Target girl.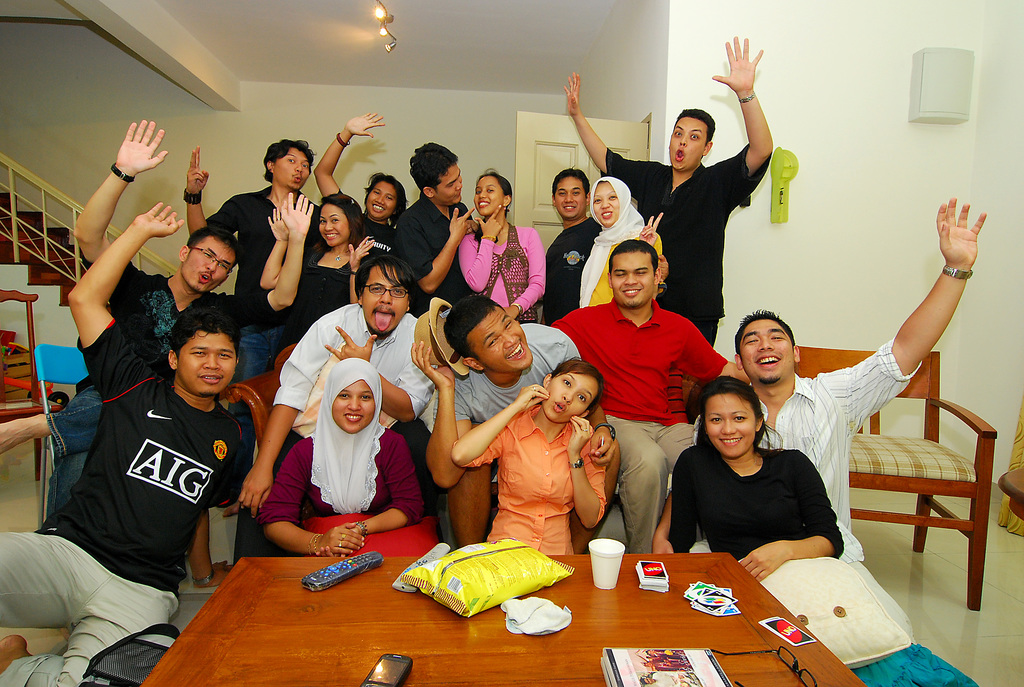
Target region: select_region(578, 182, 664, 309).
